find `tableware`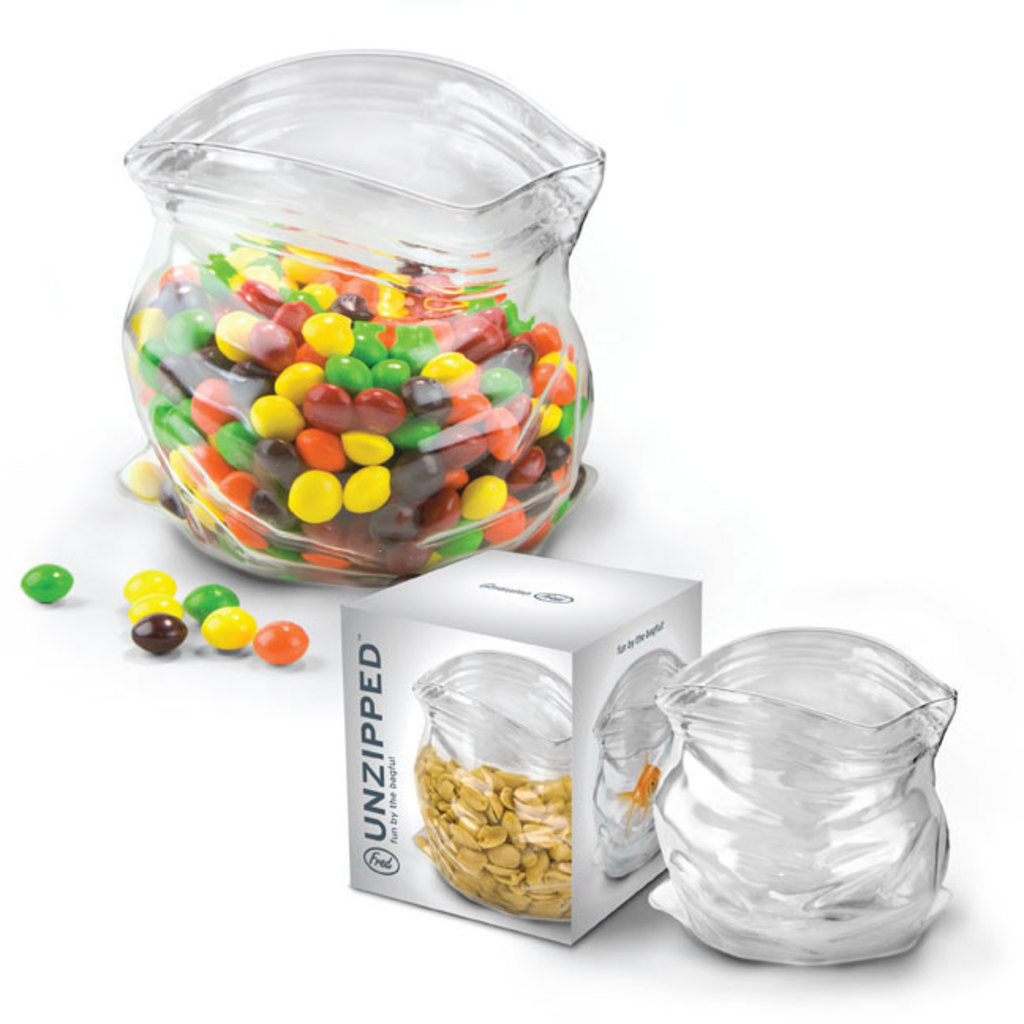
<box>406,651,572,928</box>
